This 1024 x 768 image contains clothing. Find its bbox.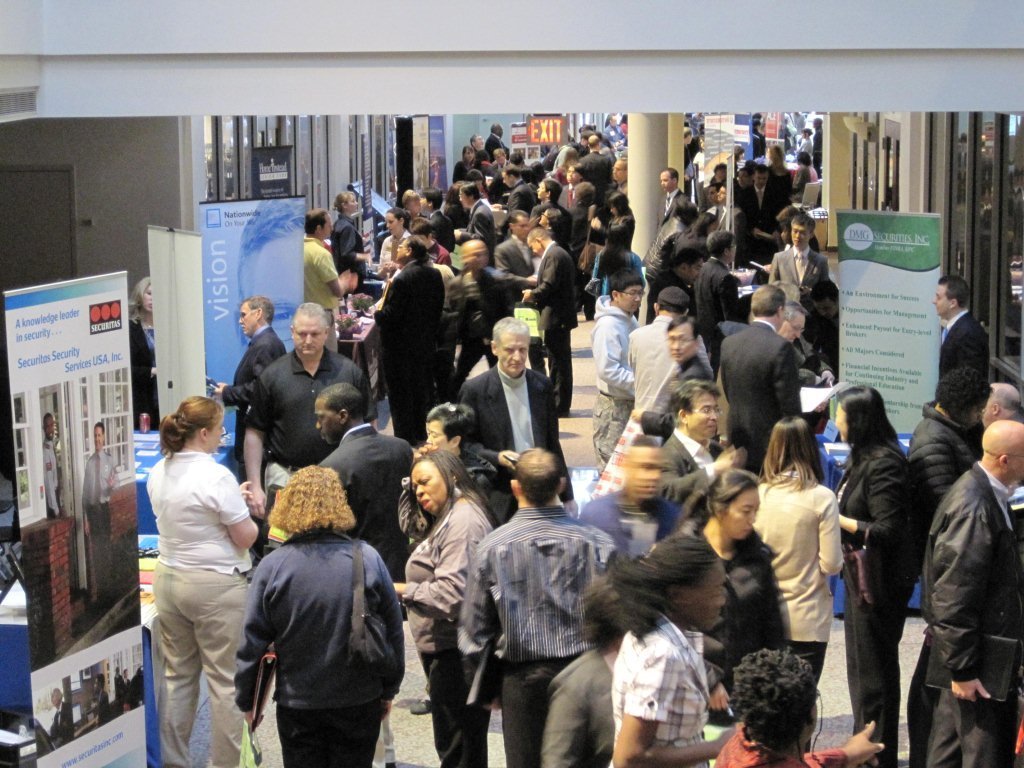
box=[315, 419, 419, 584].
